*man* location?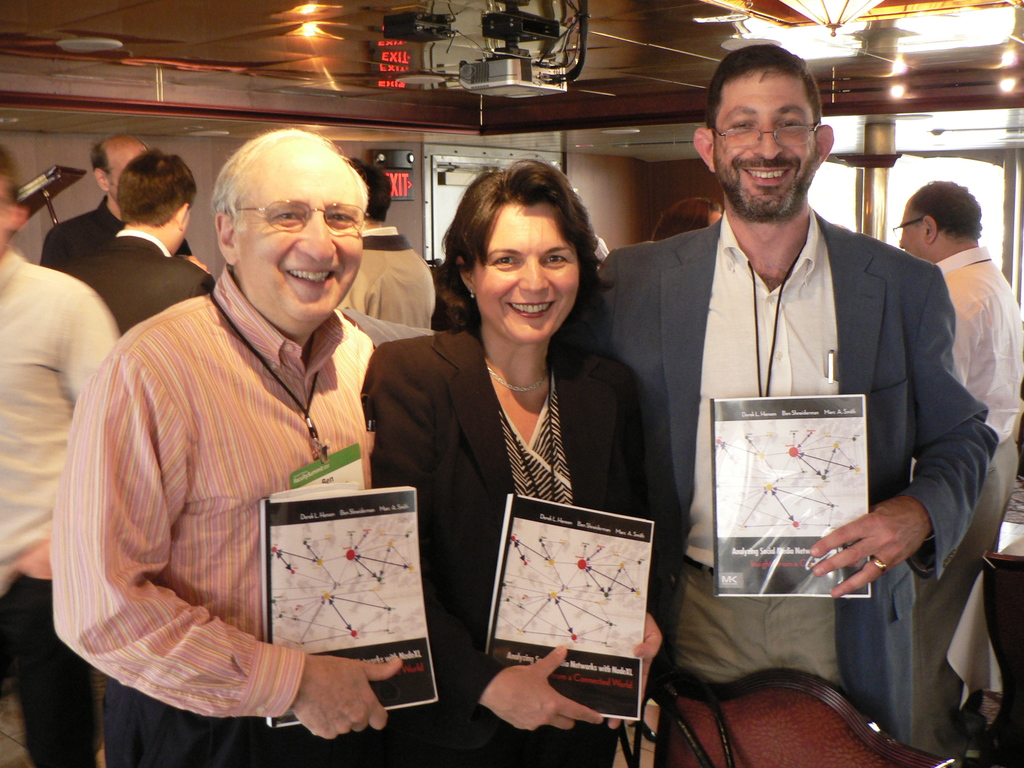
rect(326, 161, 440, 332)
